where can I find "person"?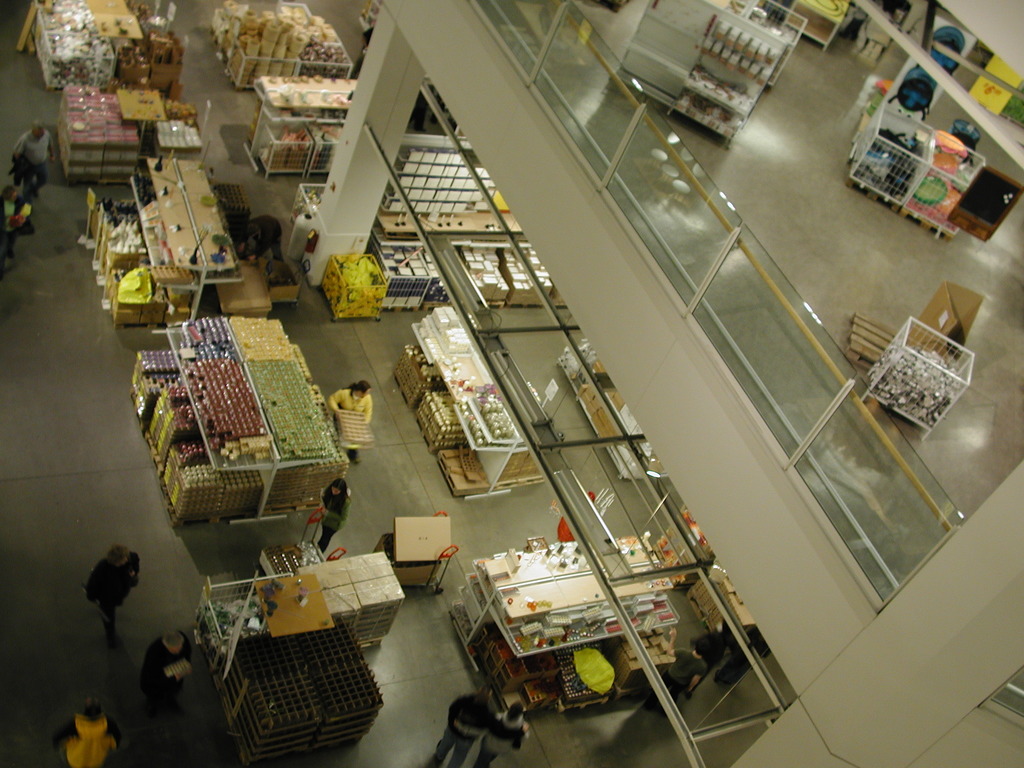
You can find it at pyautogui.locateOnScreen(328, 376, 372, 466).
